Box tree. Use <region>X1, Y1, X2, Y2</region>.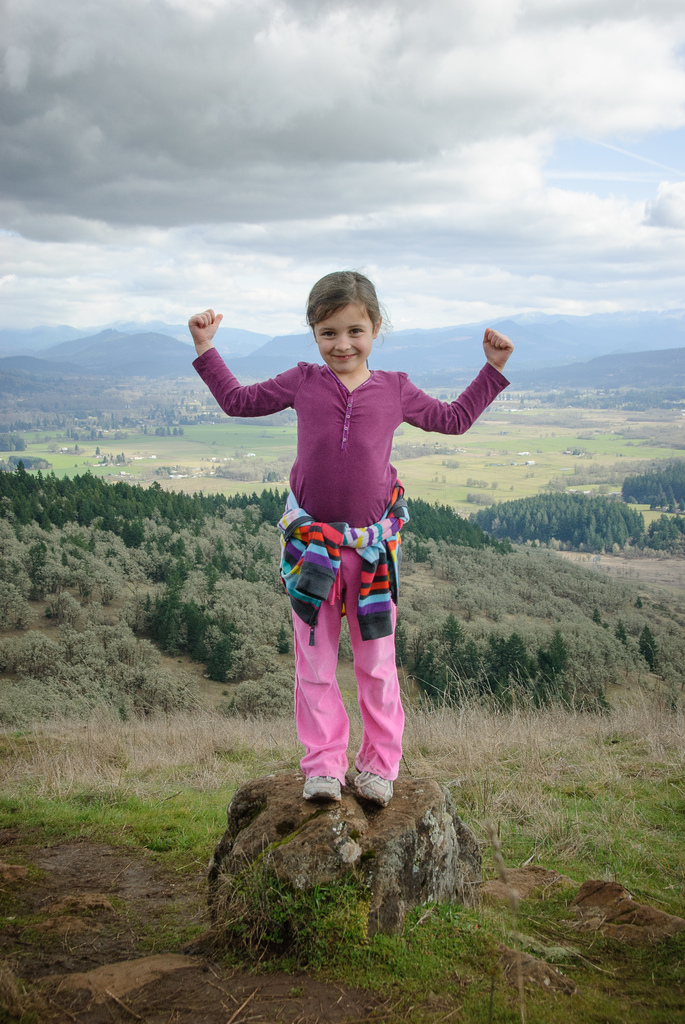
<region>92, 410, 102, 417</region>.
